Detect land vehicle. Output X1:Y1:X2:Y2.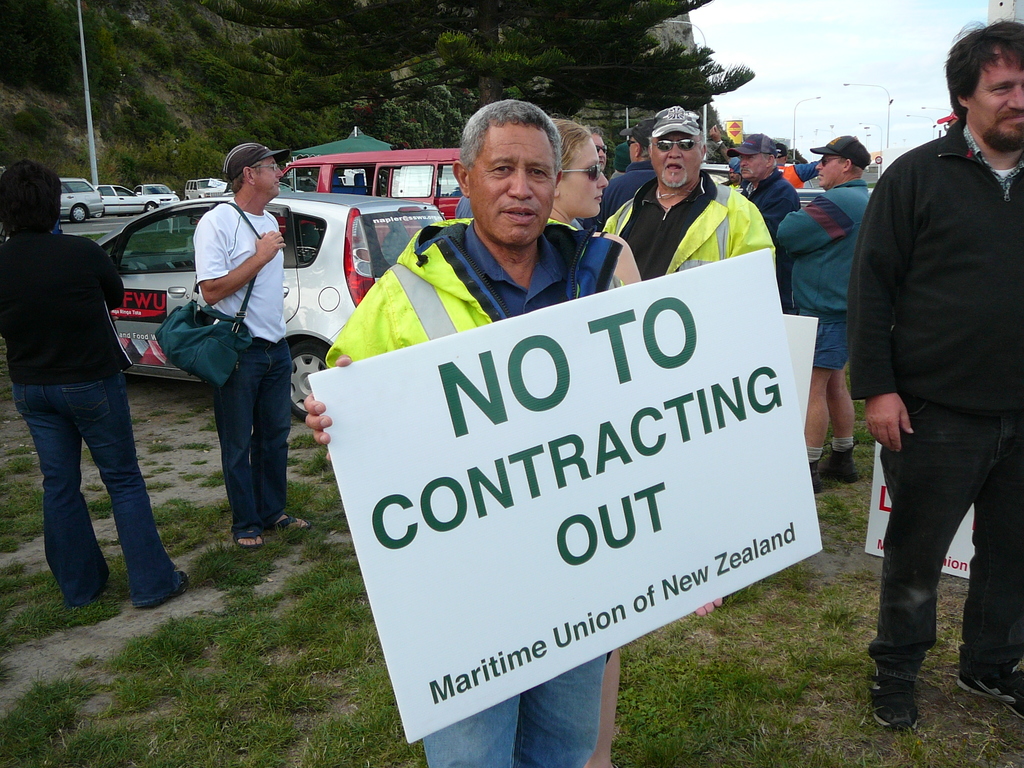
60:179:102:223.
